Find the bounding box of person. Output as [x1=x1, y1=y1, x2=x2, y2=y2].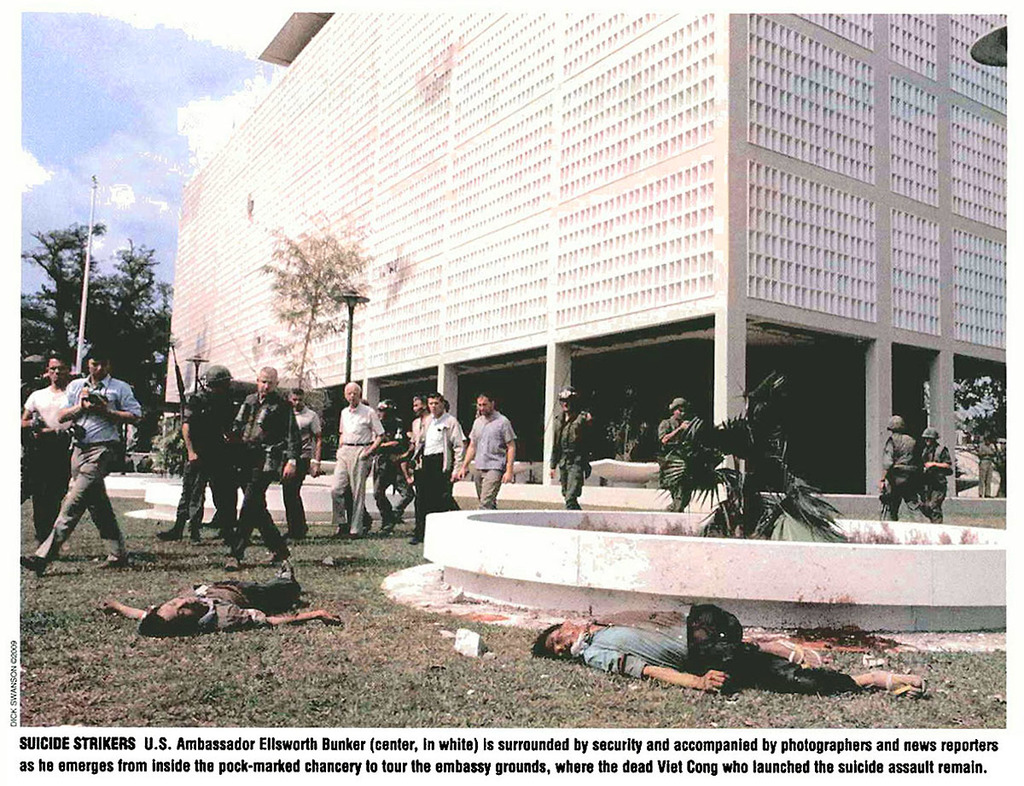
[x1=548, y1=387, x2=599, y2=509].
